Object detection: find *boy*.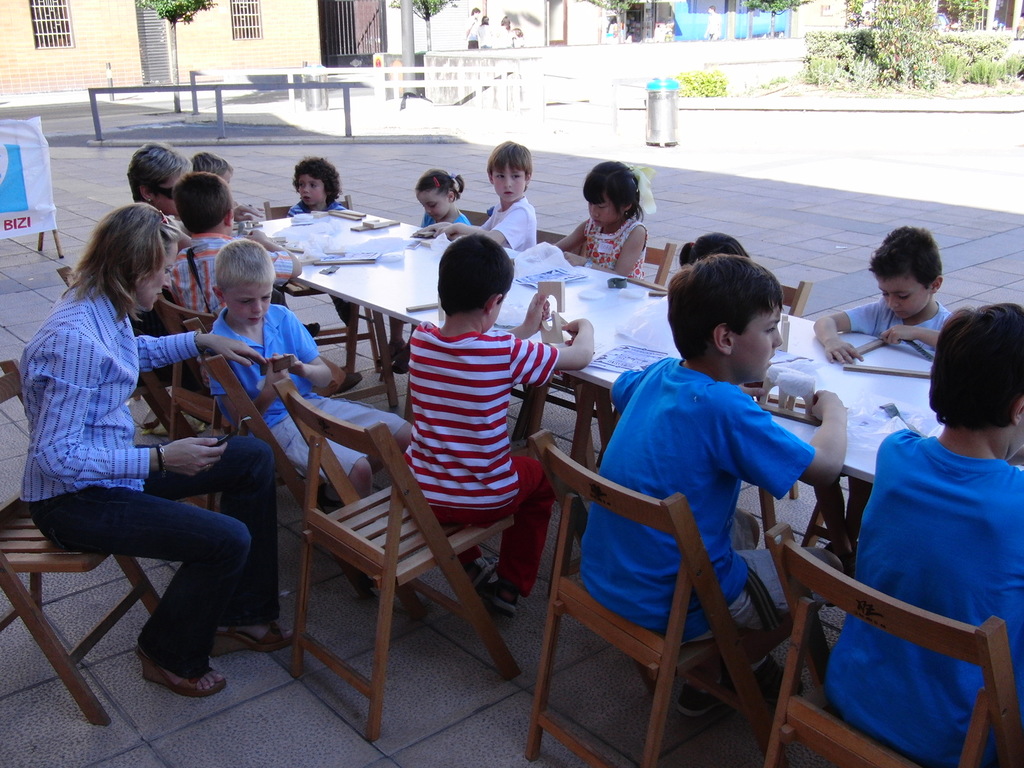
l=821, t=295, r=1023, b=767.
